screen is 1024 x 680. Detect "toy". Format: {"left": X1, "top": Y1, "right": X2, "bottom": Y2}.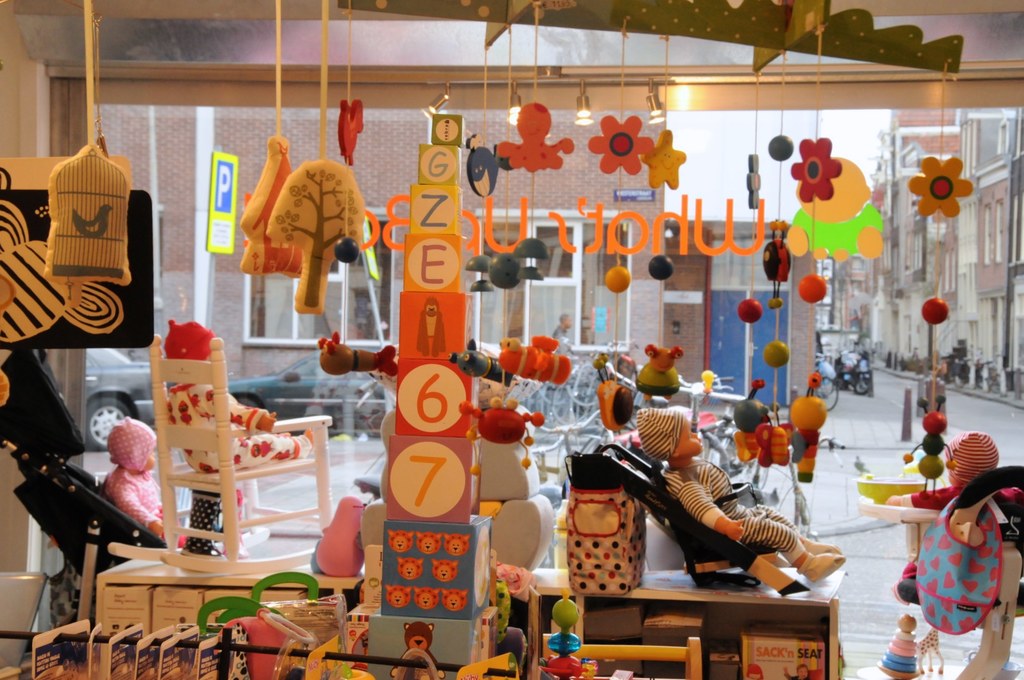
{"left": 599, "top": 266, "right": 630, "bottom": 295}.
